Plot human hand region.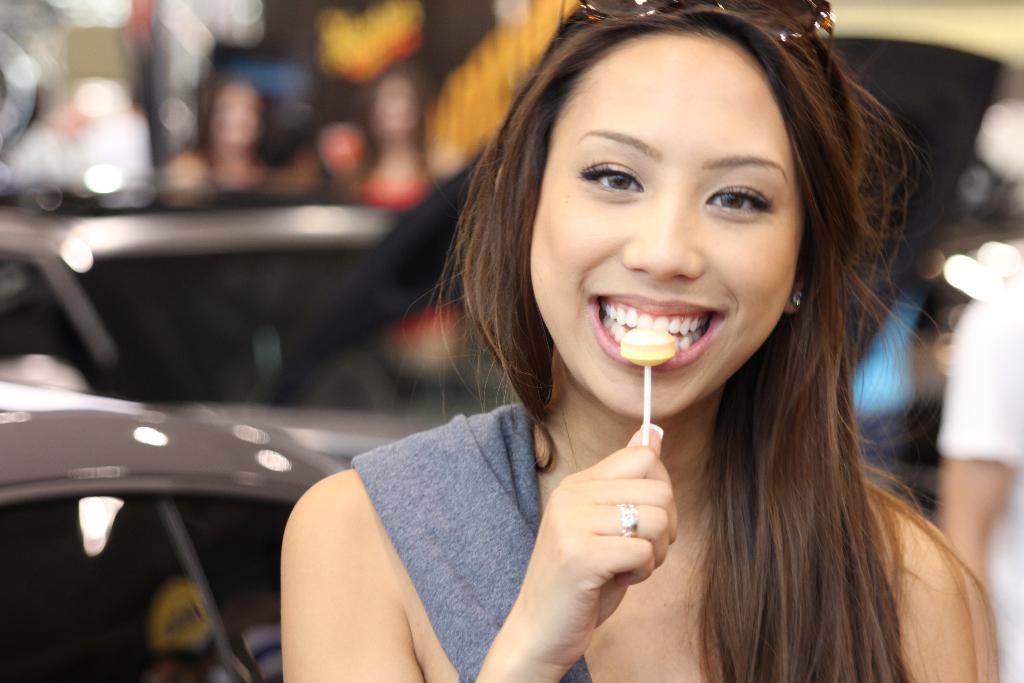
Plotted at [532, 440, 687, 639].
